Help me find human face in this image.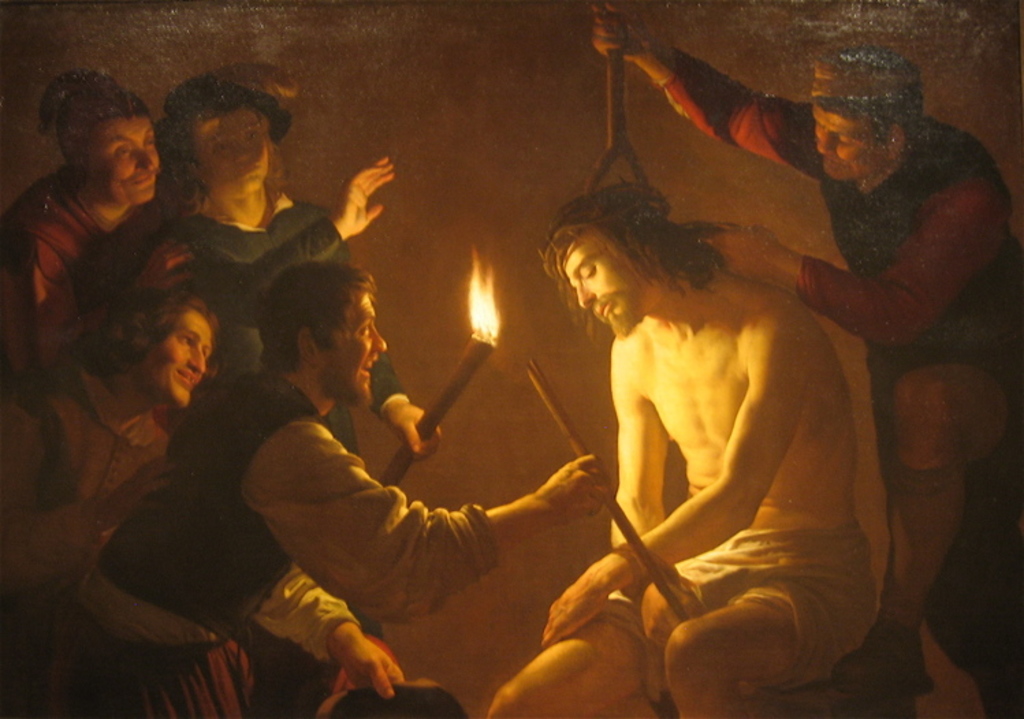
Found it: [565, 234, 654, 329].
